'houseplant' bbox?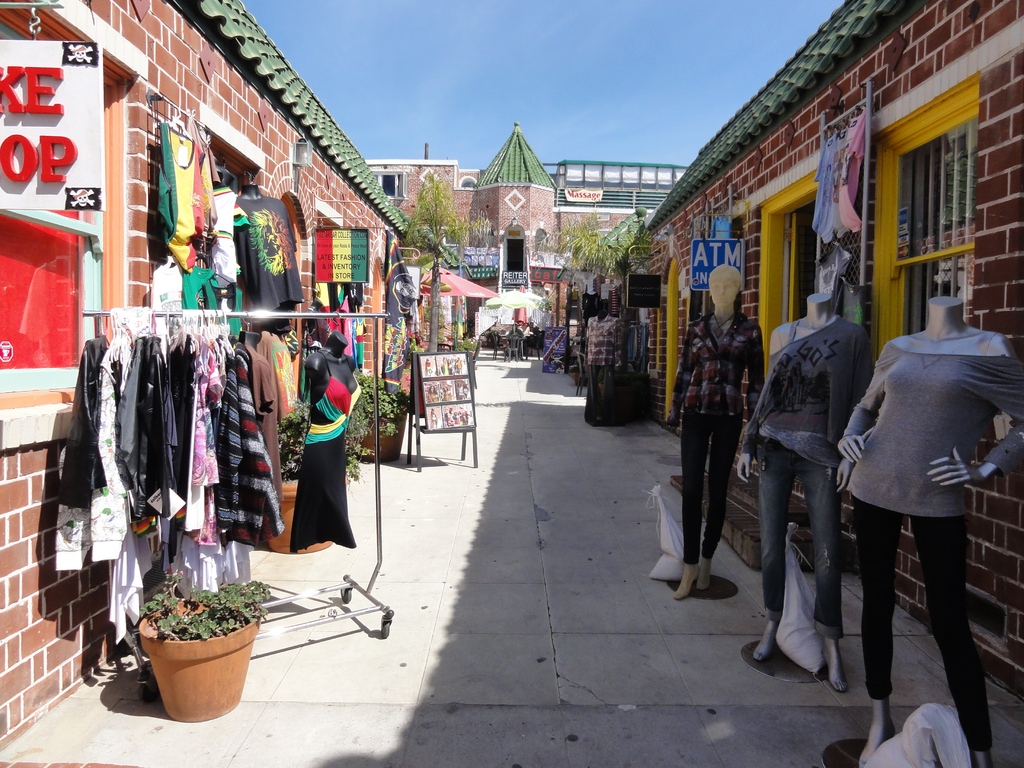
(left=353, top=369, right=408, bottom=456)
